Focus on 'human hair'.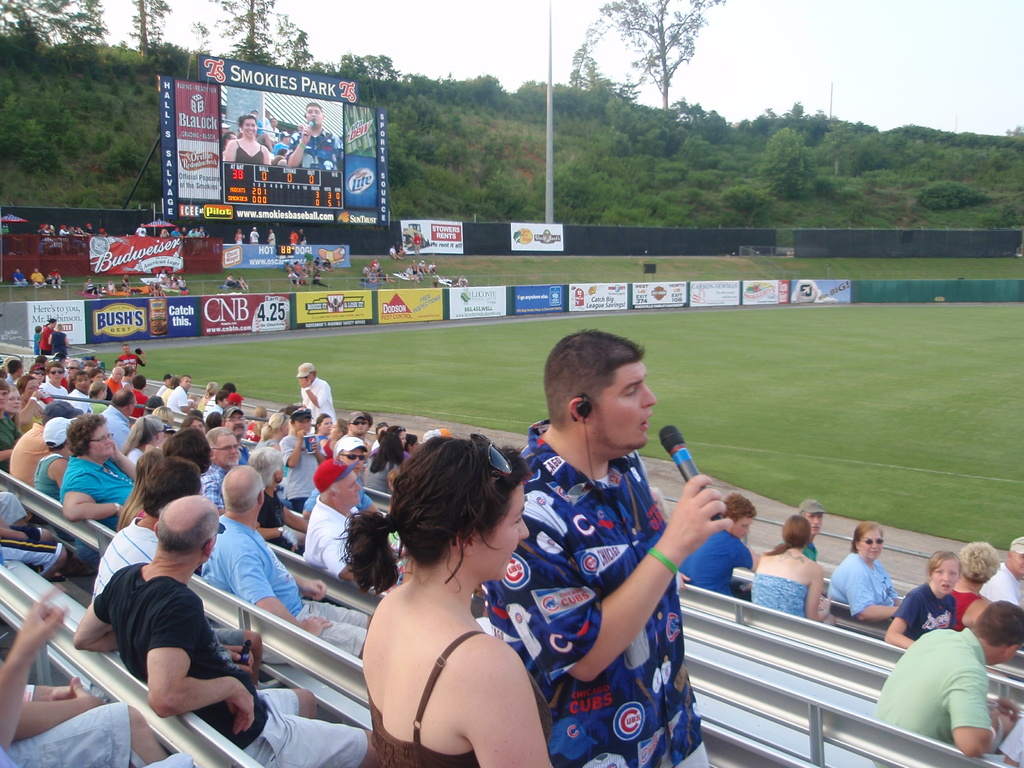
Focused at bbox=[721, 495, 758, 518].
